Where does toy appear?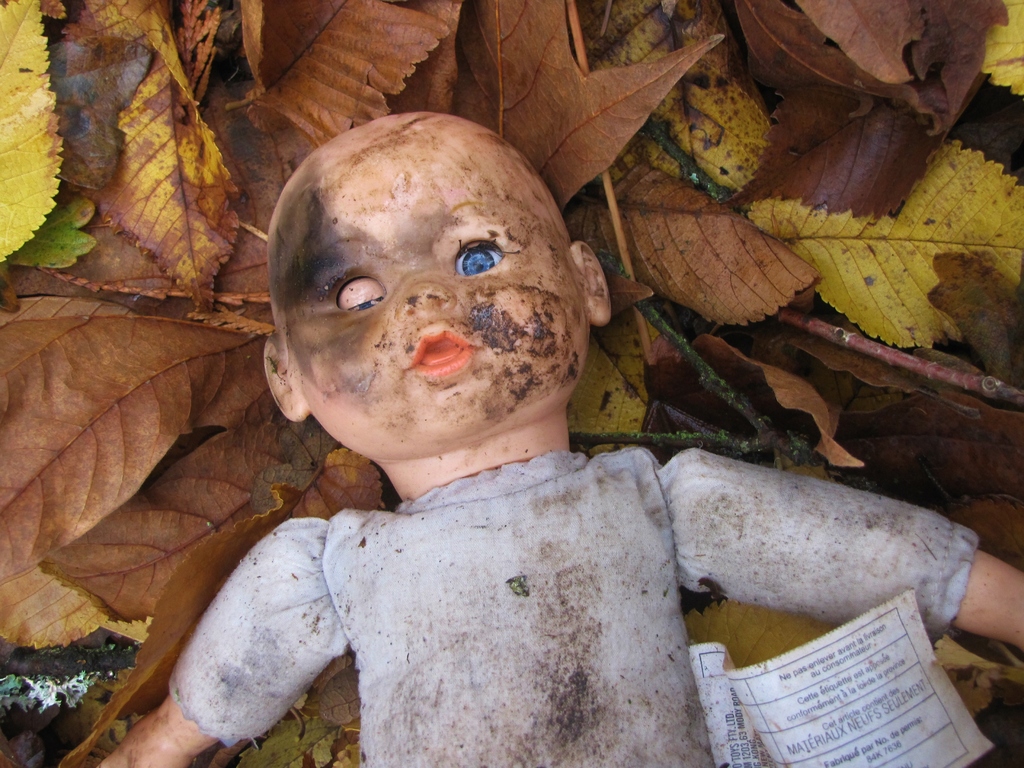
Appears at [131,106,814,767].
